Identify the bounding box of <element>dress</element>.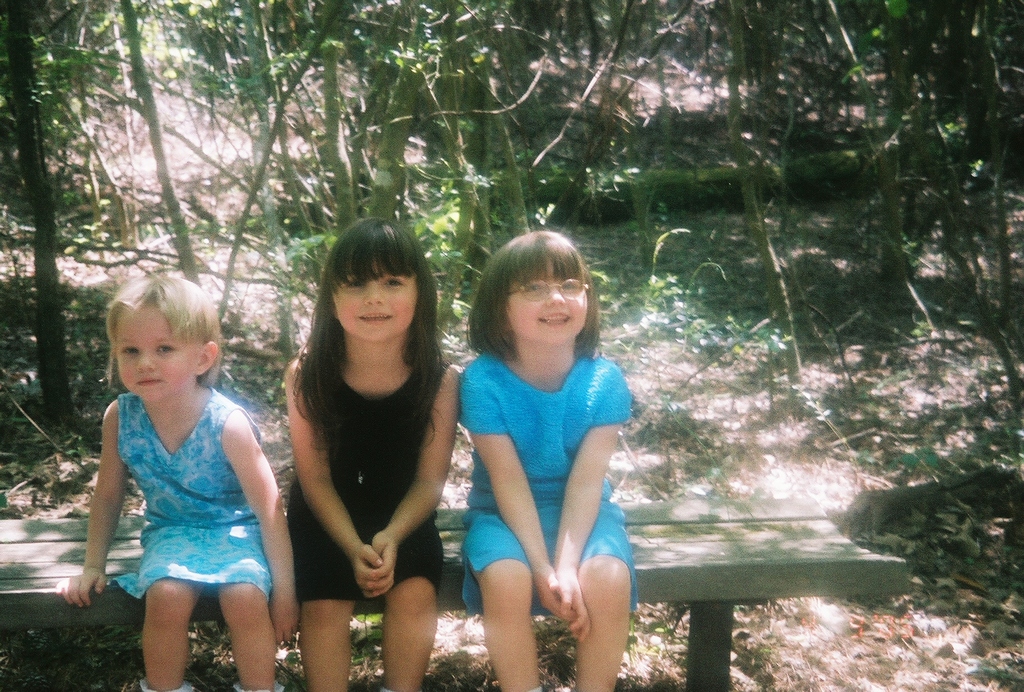
locate(289, 365, 440, 600).
